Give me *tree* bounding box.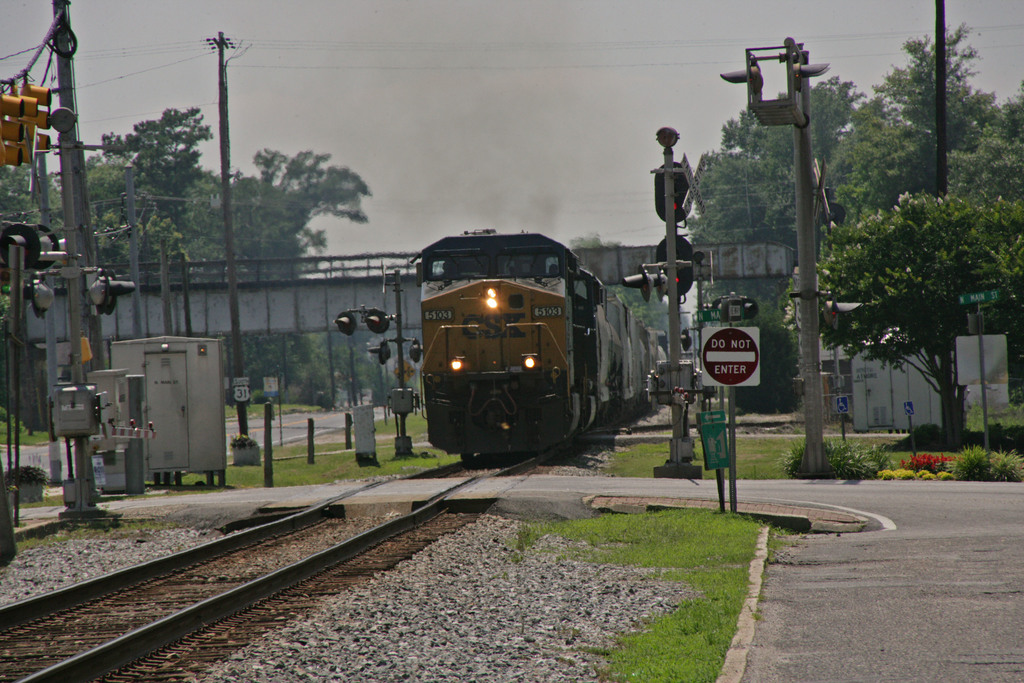
783 183 1021 441.
